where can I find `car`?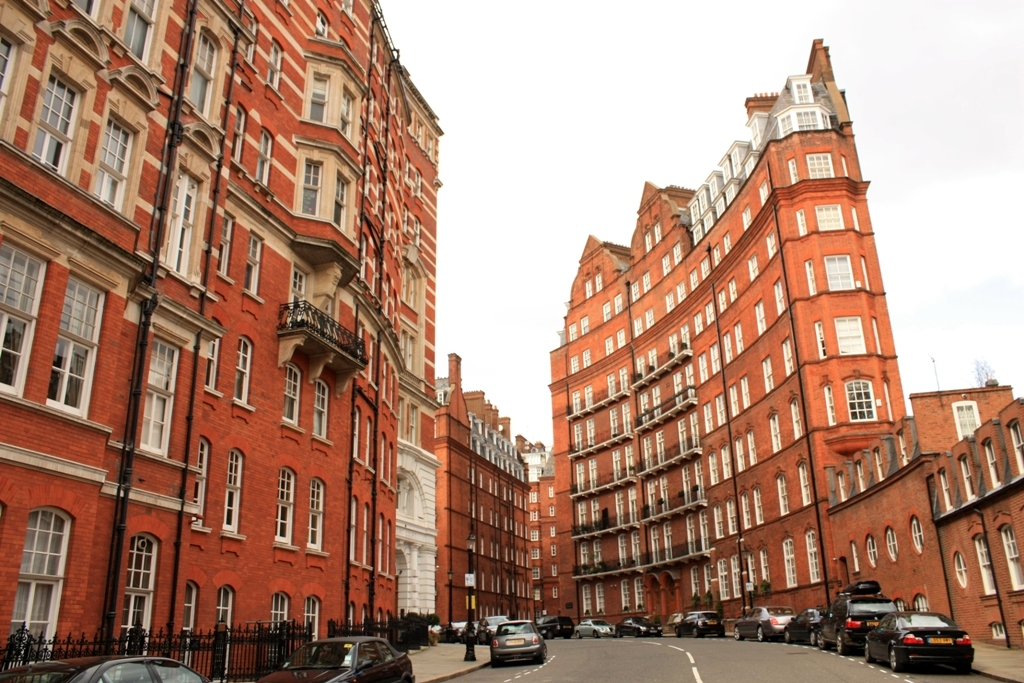
You can find it at 673 611 725 635.
